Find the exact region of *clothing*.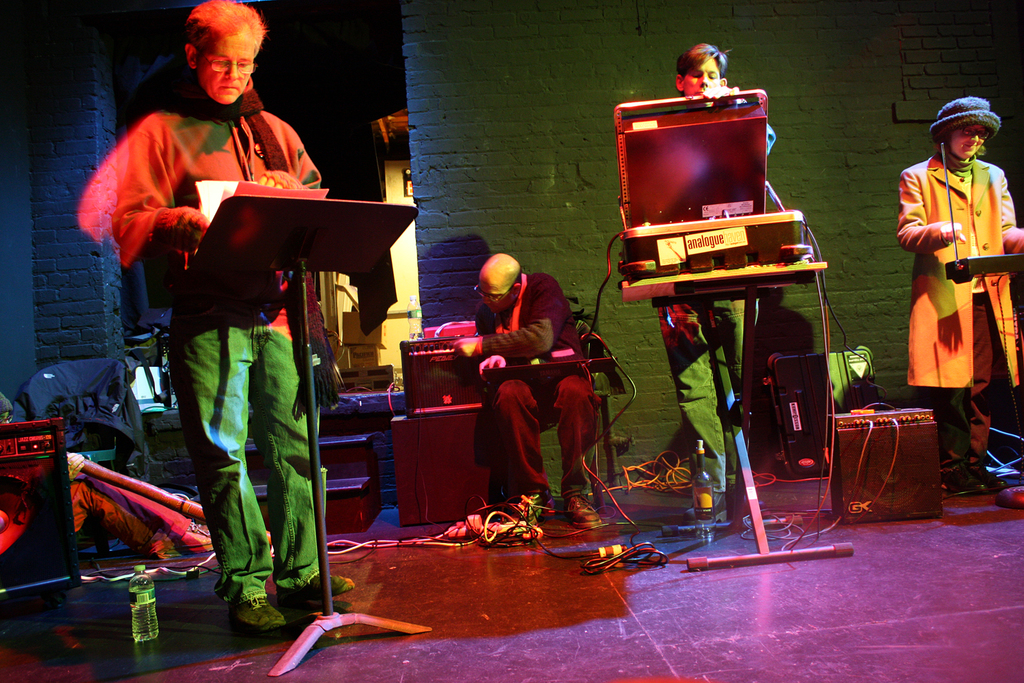
Exact region: l=470, t=267, r=601, b=514.
